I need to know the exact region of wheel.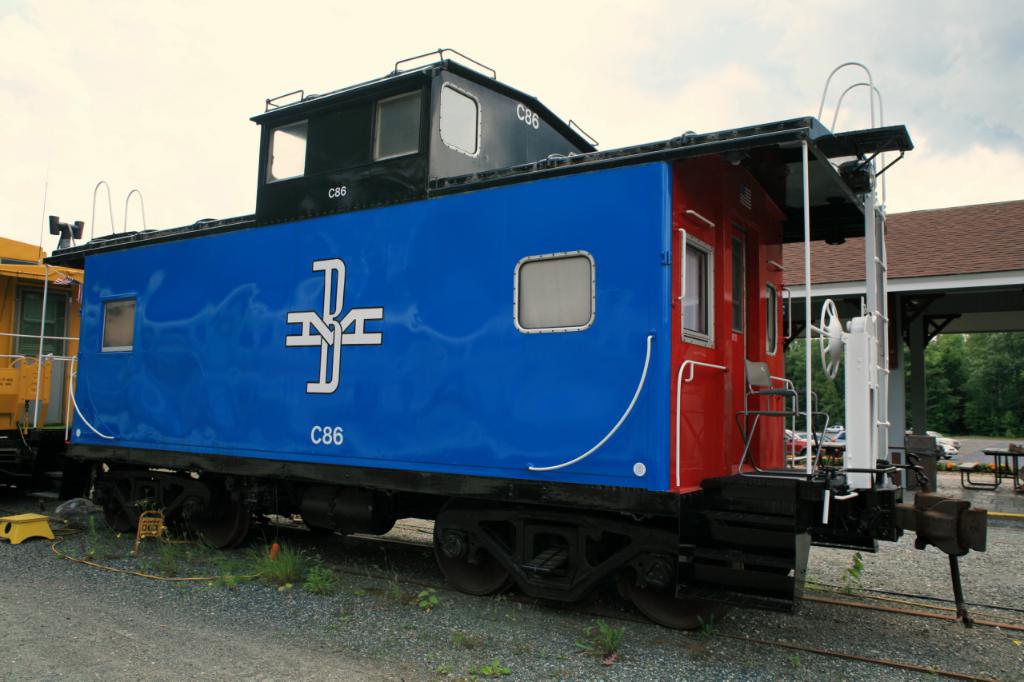
Region: <bbox>495, 502, 597, 638</bbox>.
